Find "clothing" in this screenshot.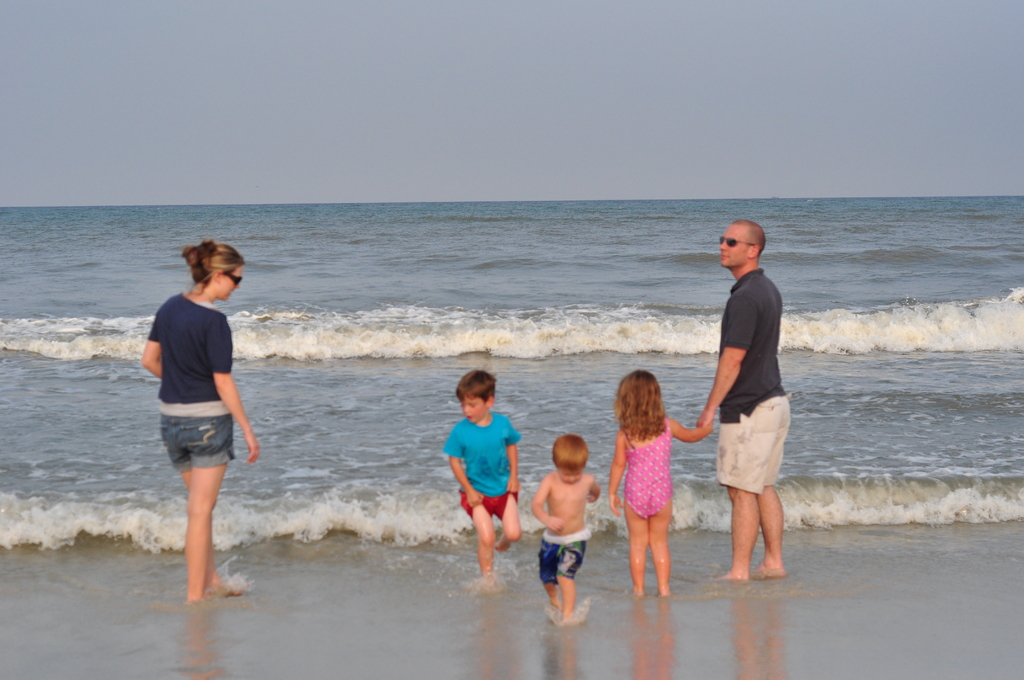
The bounding box for "clothing" is <region>458, 410, 524, 519</region>.
